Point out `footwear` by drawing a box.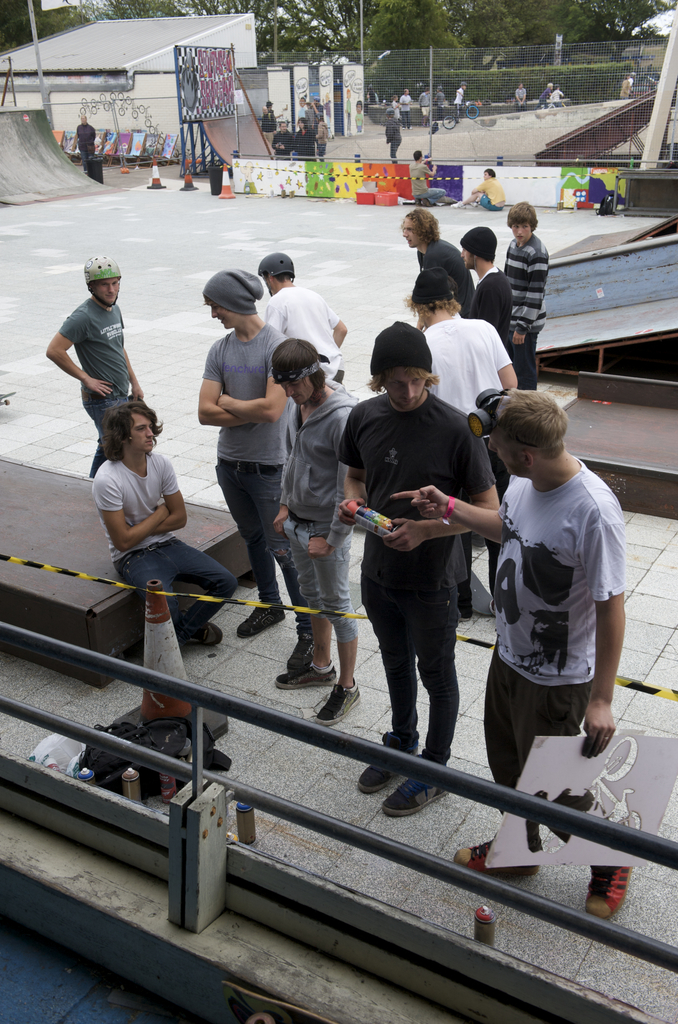
BBox(446, 198, 468, 211).
